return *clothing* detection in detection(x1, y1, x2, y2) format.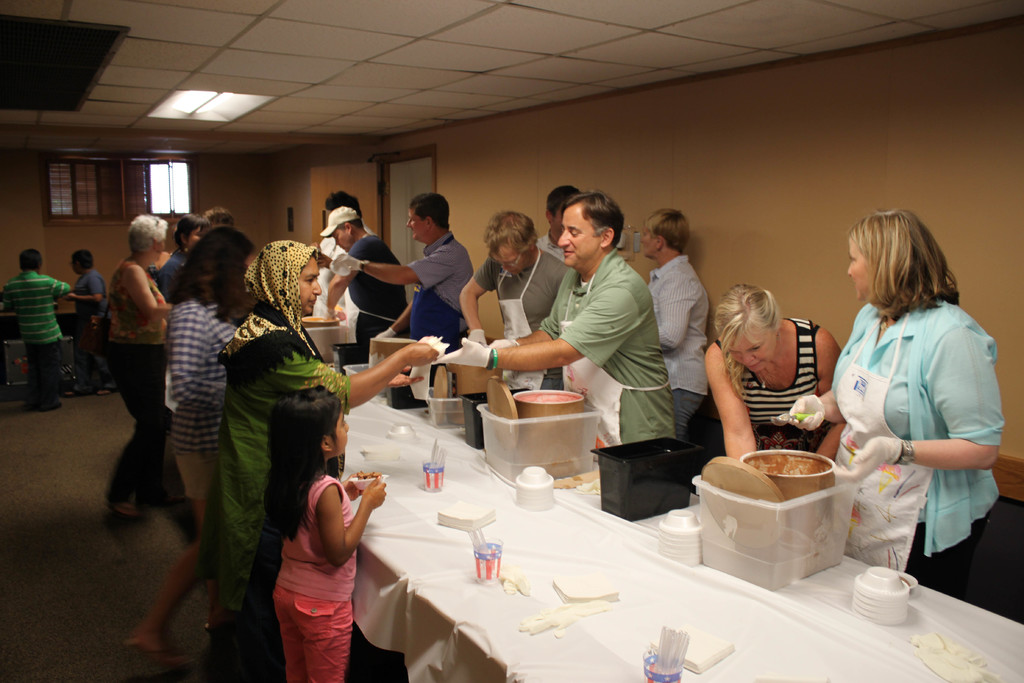
detection(535, 227, 565, 265).
